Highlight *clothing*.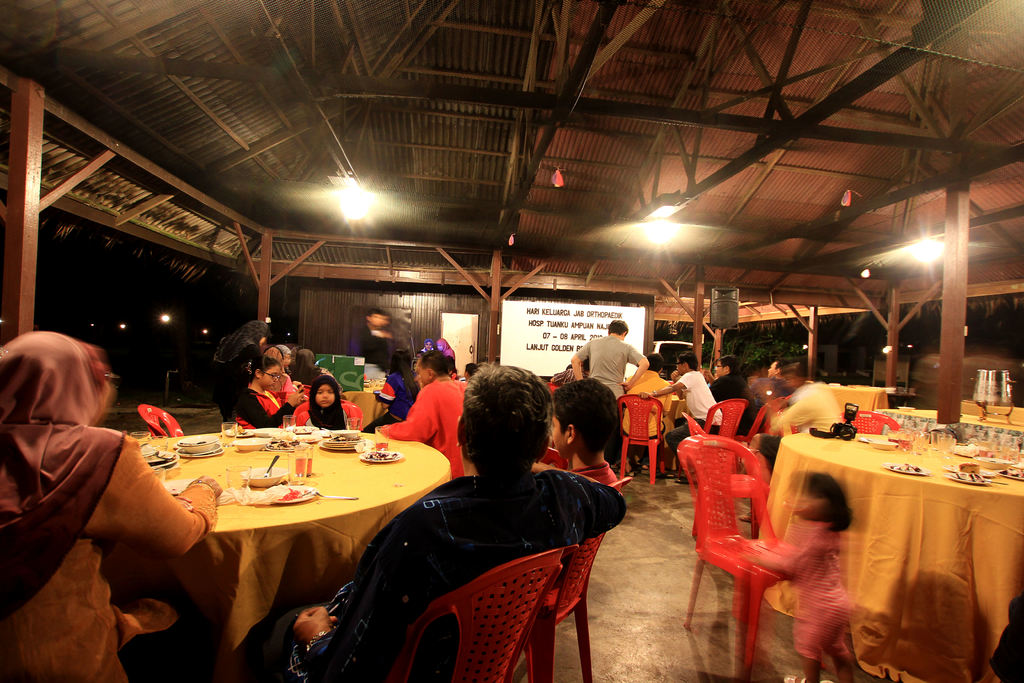
Highlighted region: detection(576, 464, 626, 494).
